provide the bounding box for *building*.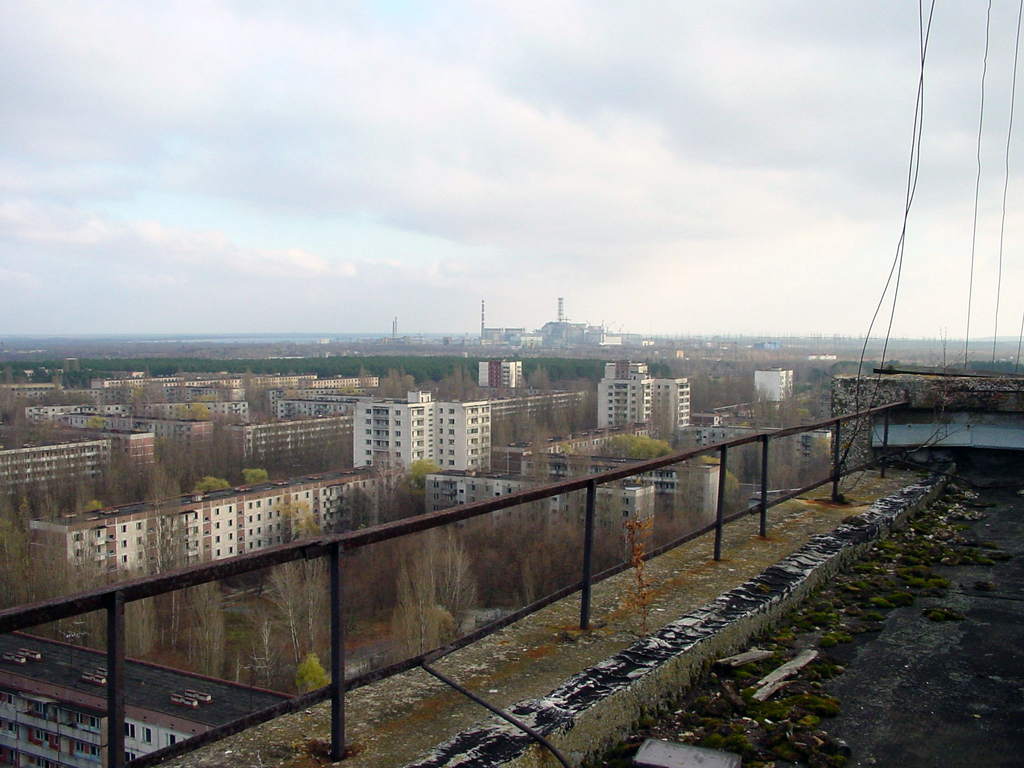
0, 429, 153, 508.
